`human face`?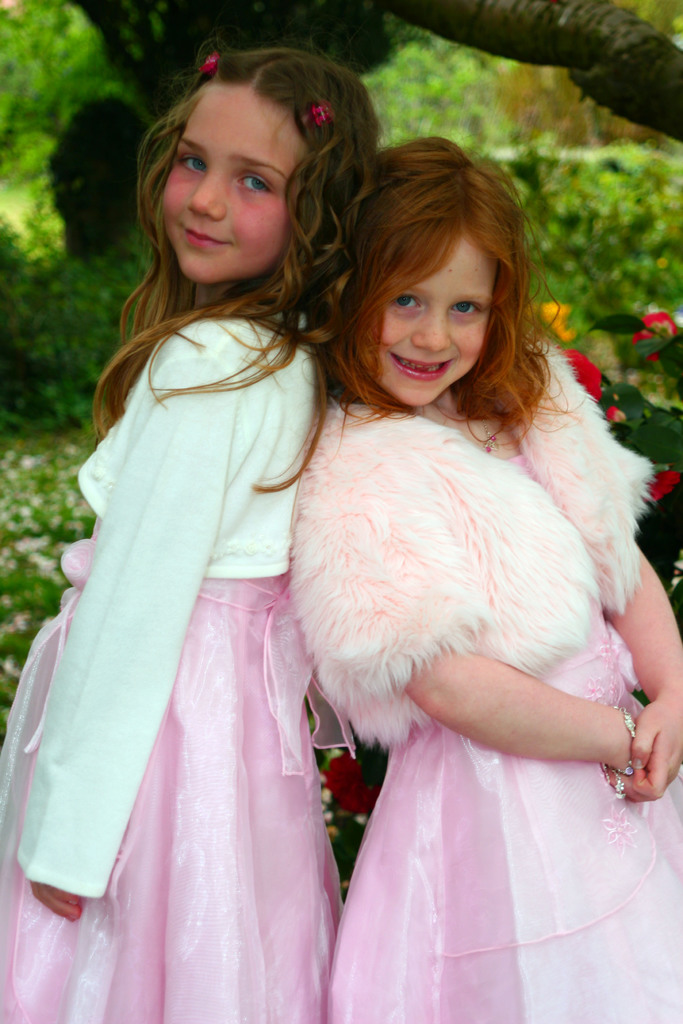
160 90 314 278
